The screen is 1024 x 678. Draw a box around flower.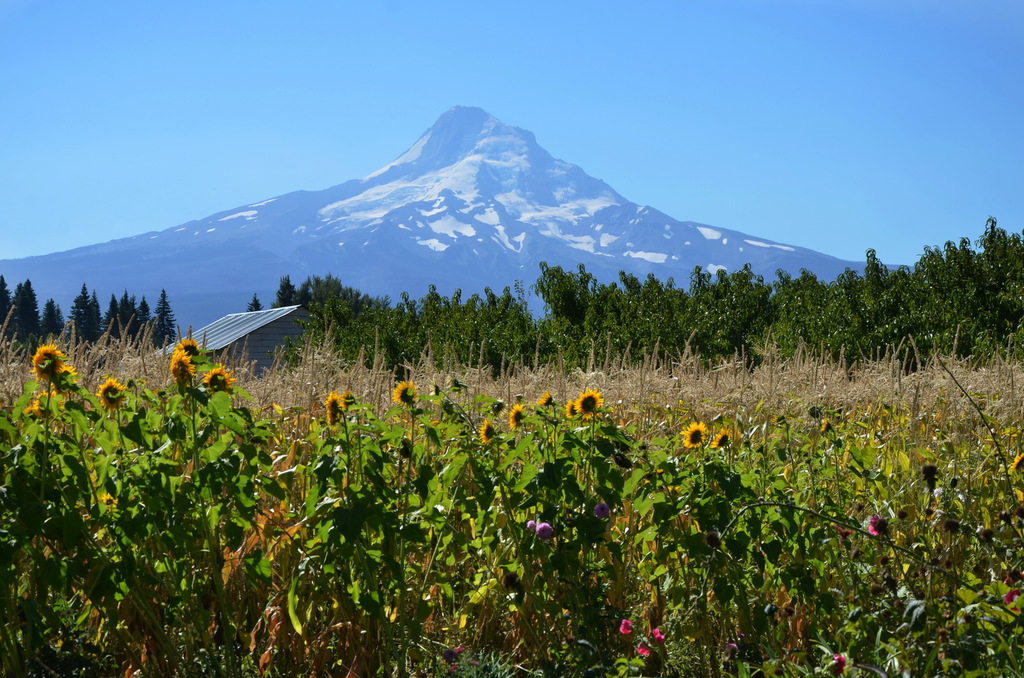
box(820, 418, 829, 434).
